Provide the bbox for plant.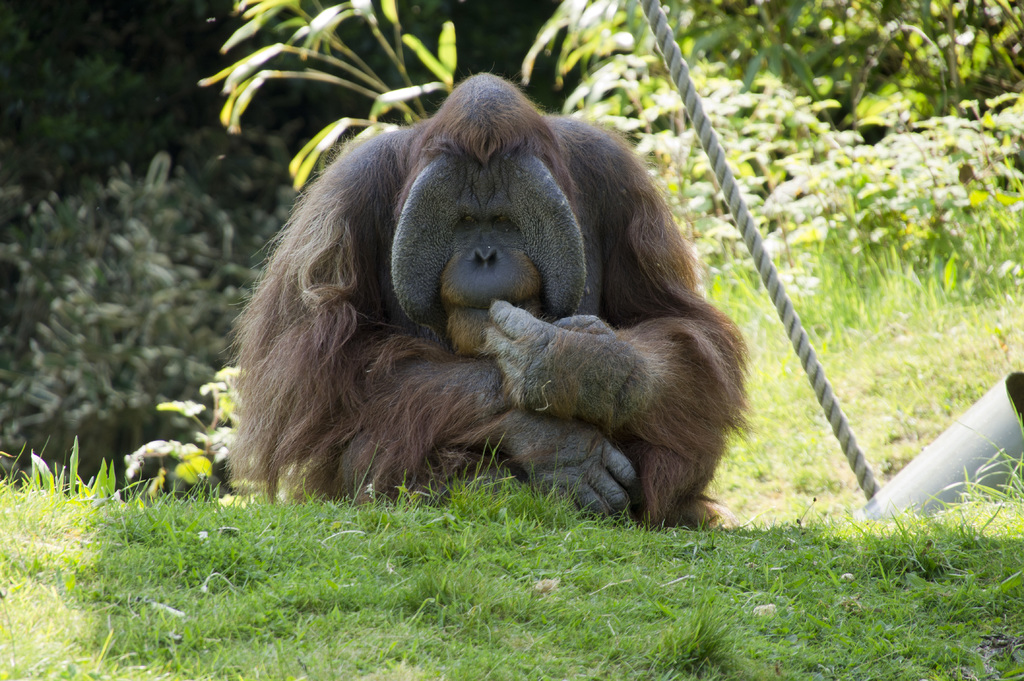
[left=0, top=150, right=300, bottom=485].
